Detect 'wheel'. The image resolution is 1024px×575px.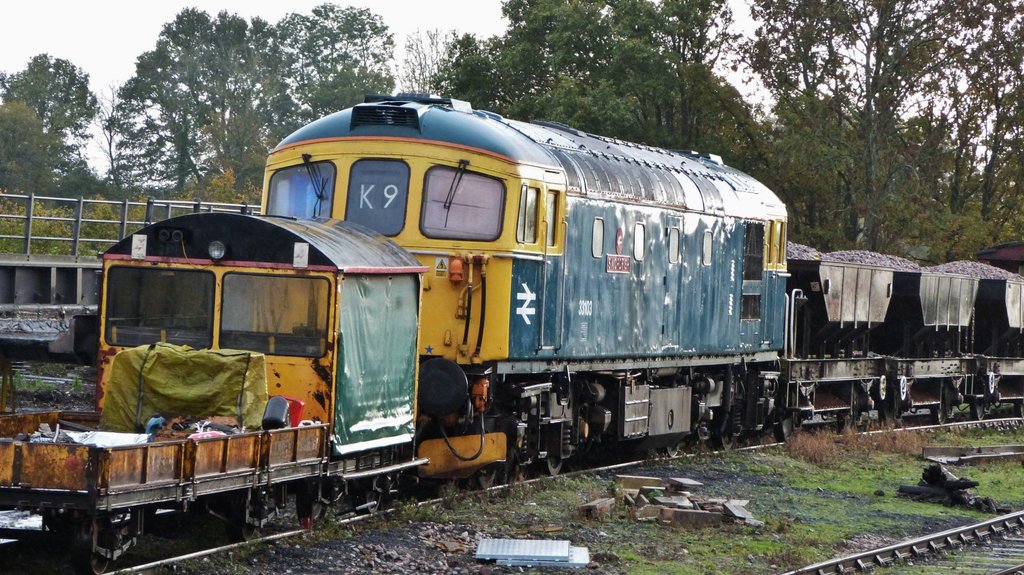
x1=777, y1=419, x2=799, y2=446.
